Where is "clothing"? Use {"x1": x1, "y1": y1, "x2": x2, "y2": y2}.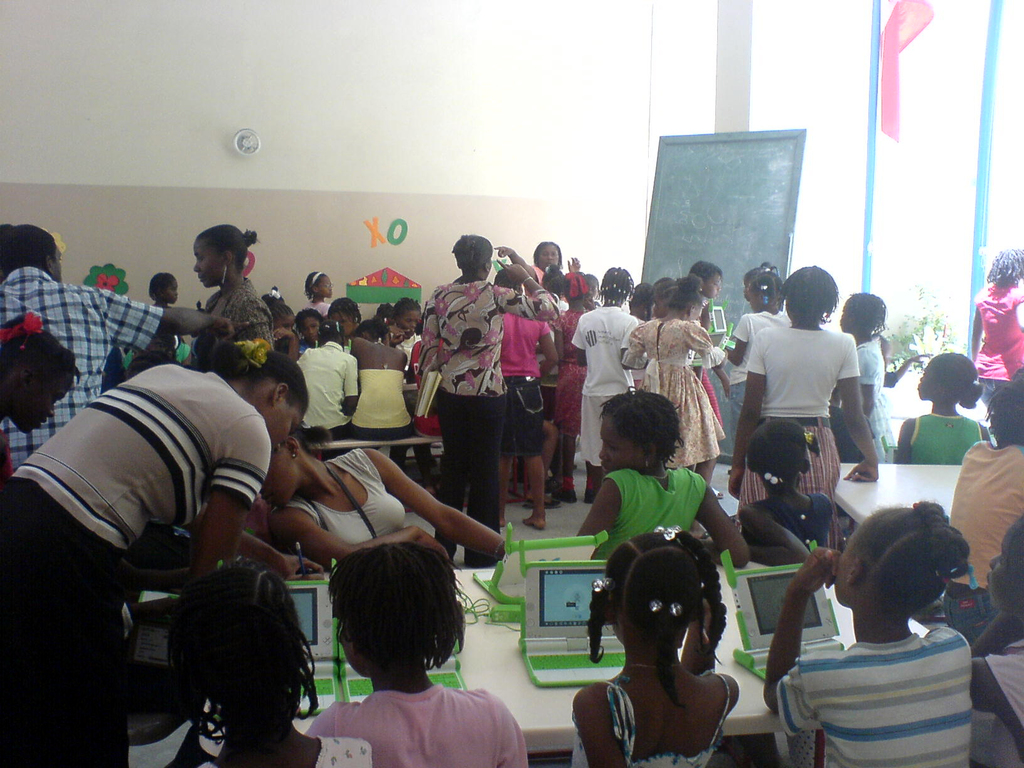
{"x1": 277, "y1": 445, "x2": 407, "y2": 547}.
